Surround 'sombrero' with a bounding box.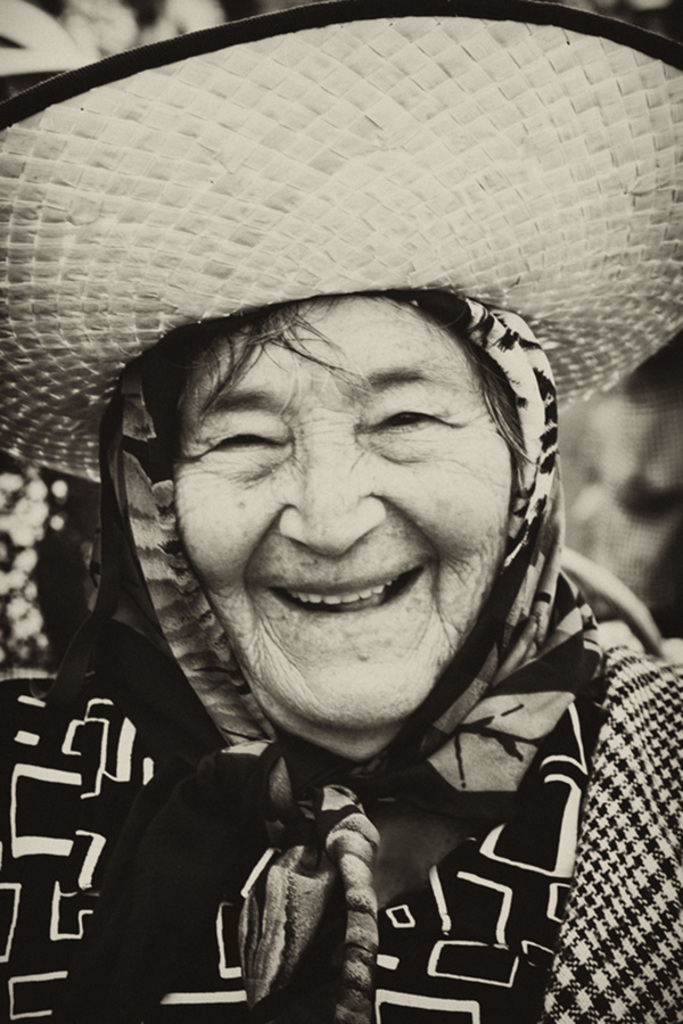
locate(0, 0, 682, 482).
